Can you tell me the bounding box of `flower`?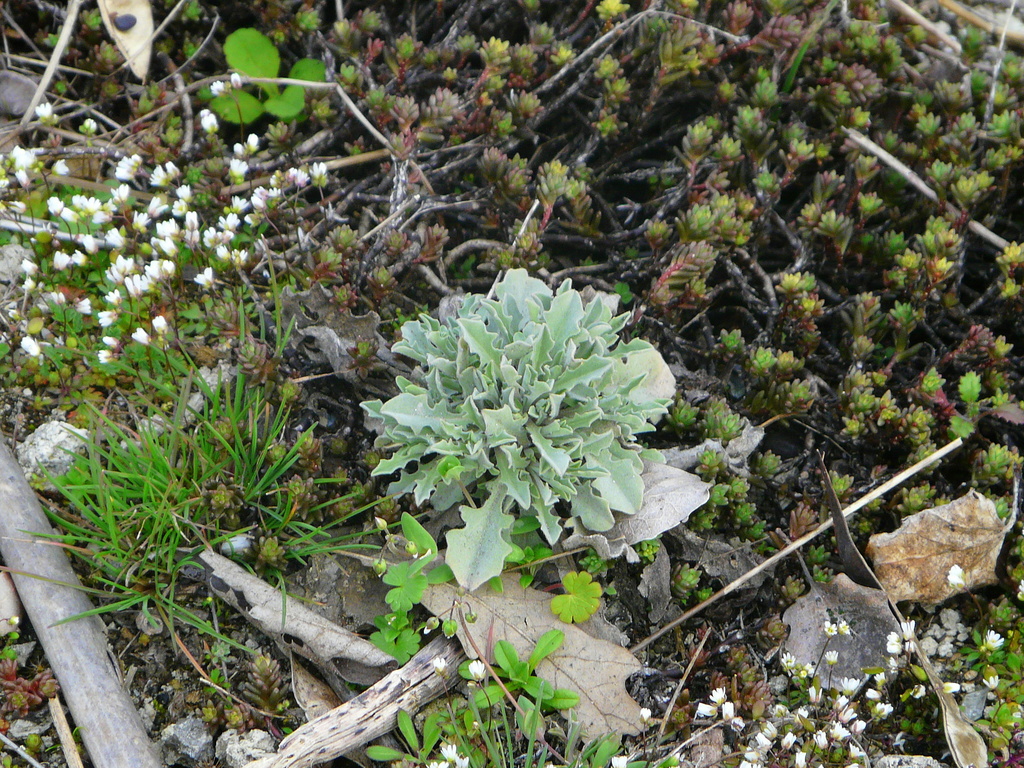
pyautogui.locateOnScreen(613, 751, 627, 767).
